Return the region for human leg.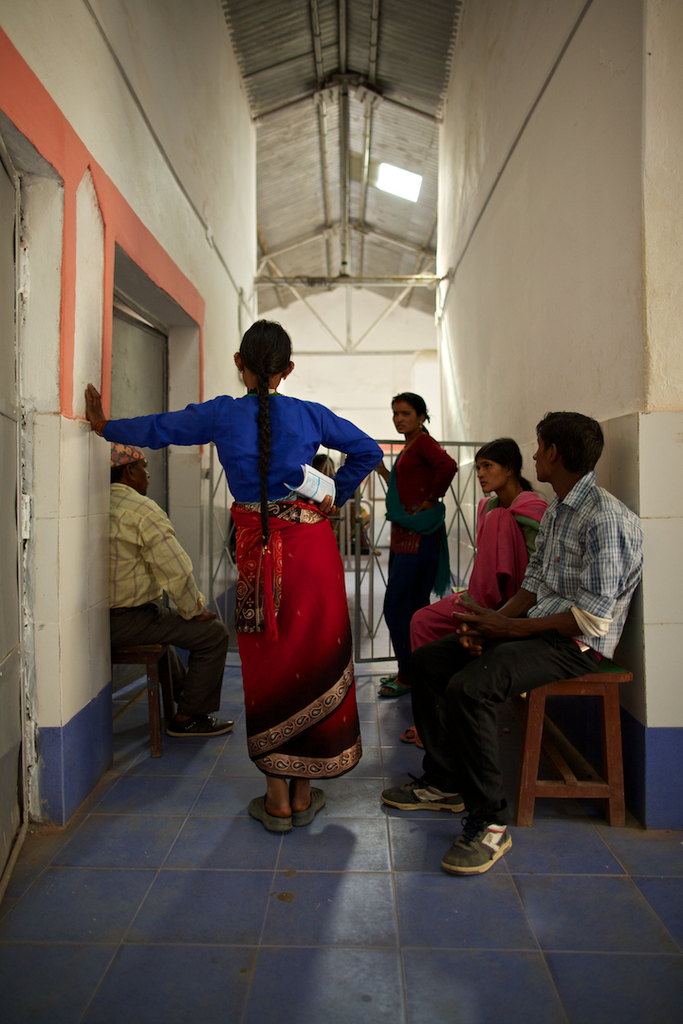
x1=249, y1=771, x2=292, y2=832.
